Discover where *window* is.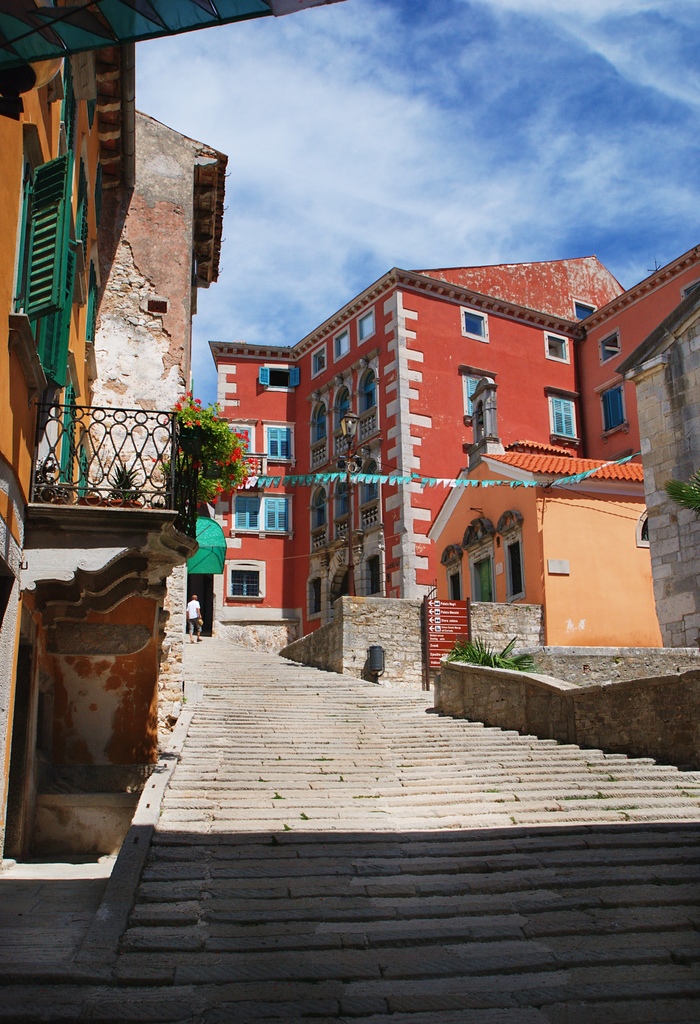
Discovered at (x1=12, y1=153, x2=70, y2=390).
